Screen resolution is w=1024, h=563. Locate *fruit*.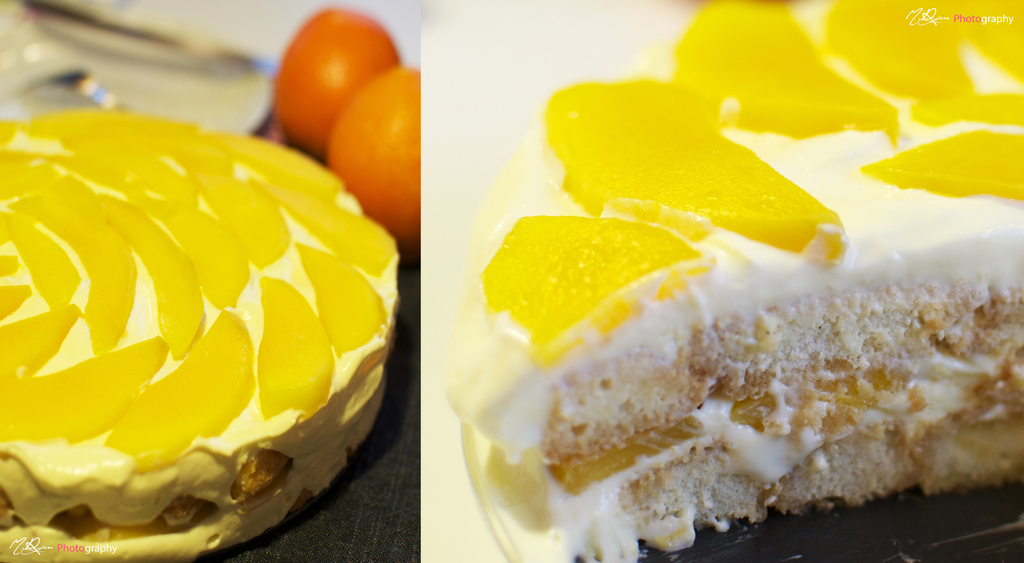
(3,115,376,534).
